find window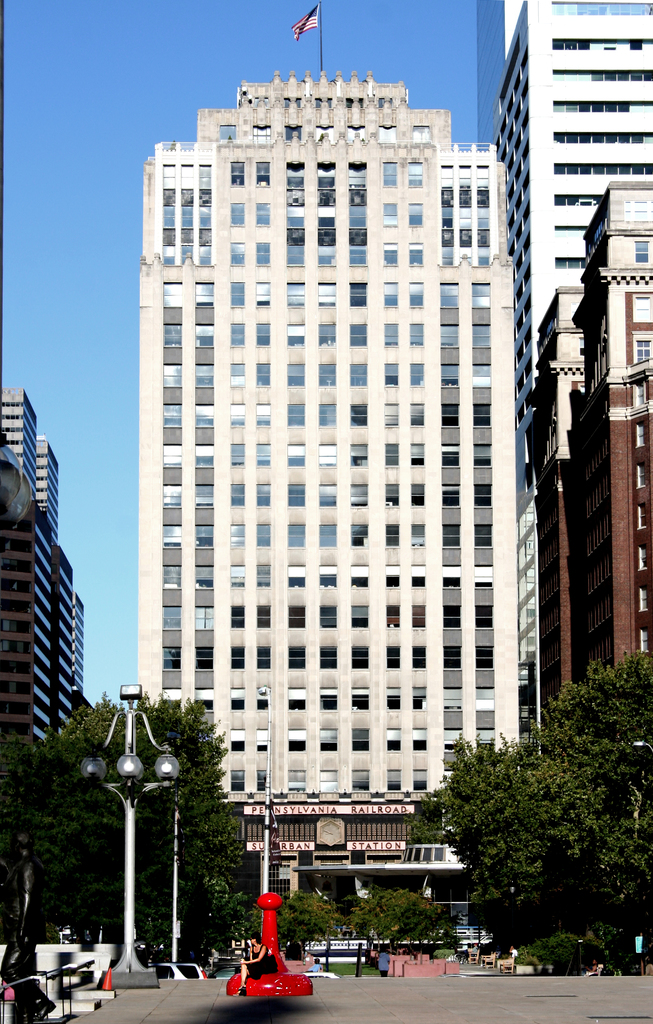
BBox(385, 563, 401, 589)
